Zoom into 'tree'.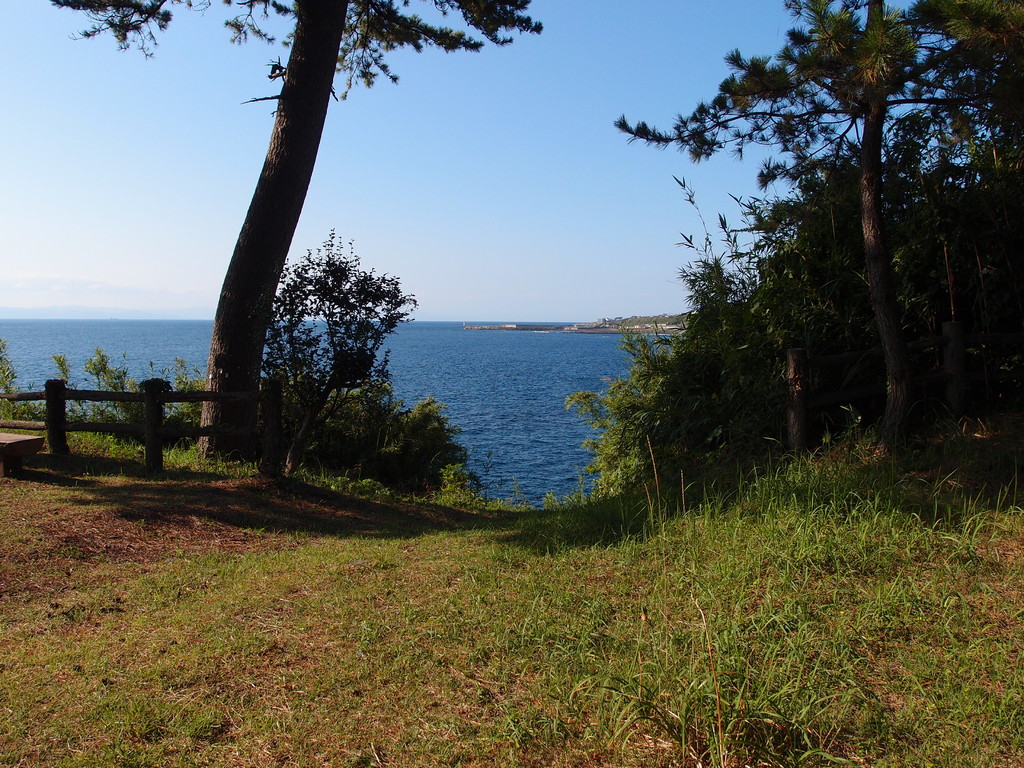
Zoom target: left=49, top=0, right=546, bottom=451.
